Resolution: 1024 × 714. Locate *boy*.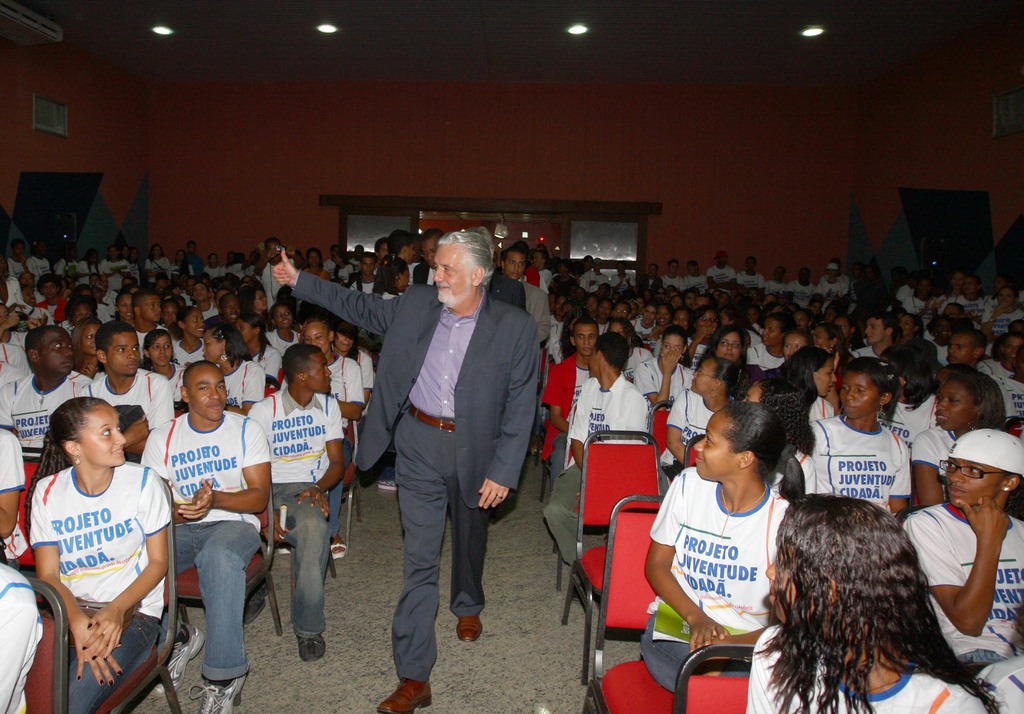
BBox(195, 279, 212, 322).
